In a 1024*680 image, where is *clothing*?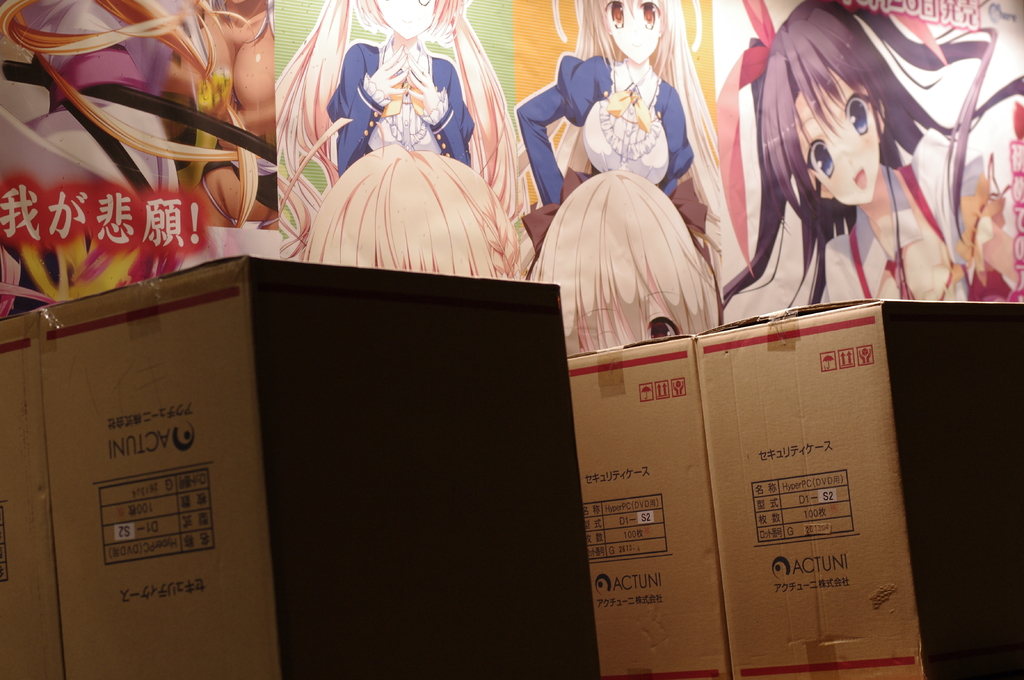
box(831, 162, 1003, 303).
